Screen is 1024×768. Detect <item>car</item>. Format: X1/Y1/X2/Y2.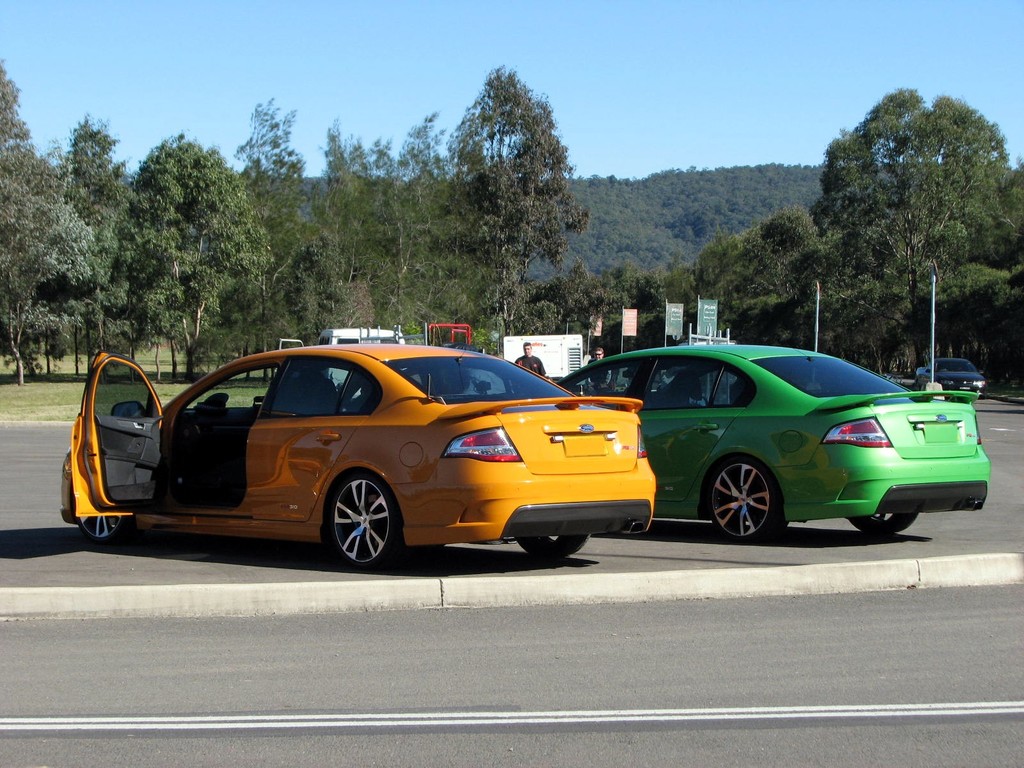
55/345/660/574.
